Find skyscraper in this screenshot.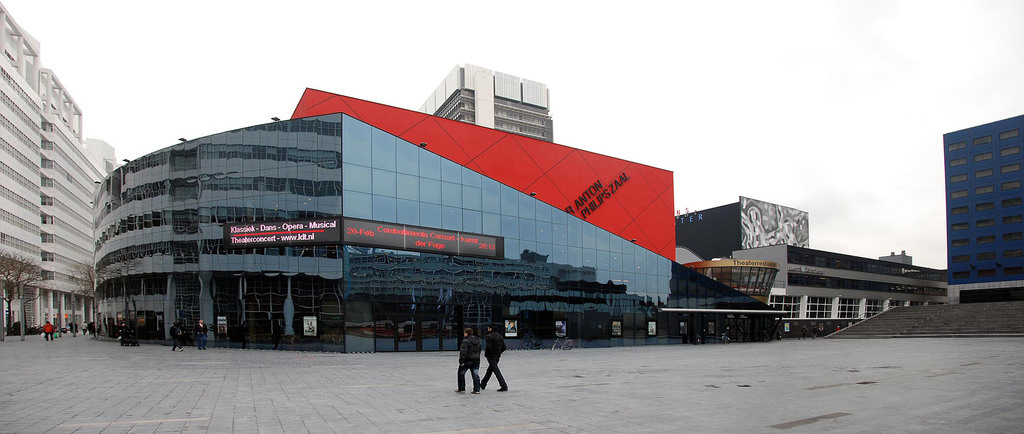
The bounding box for skyscraper is [406, 58, 554, 149].
